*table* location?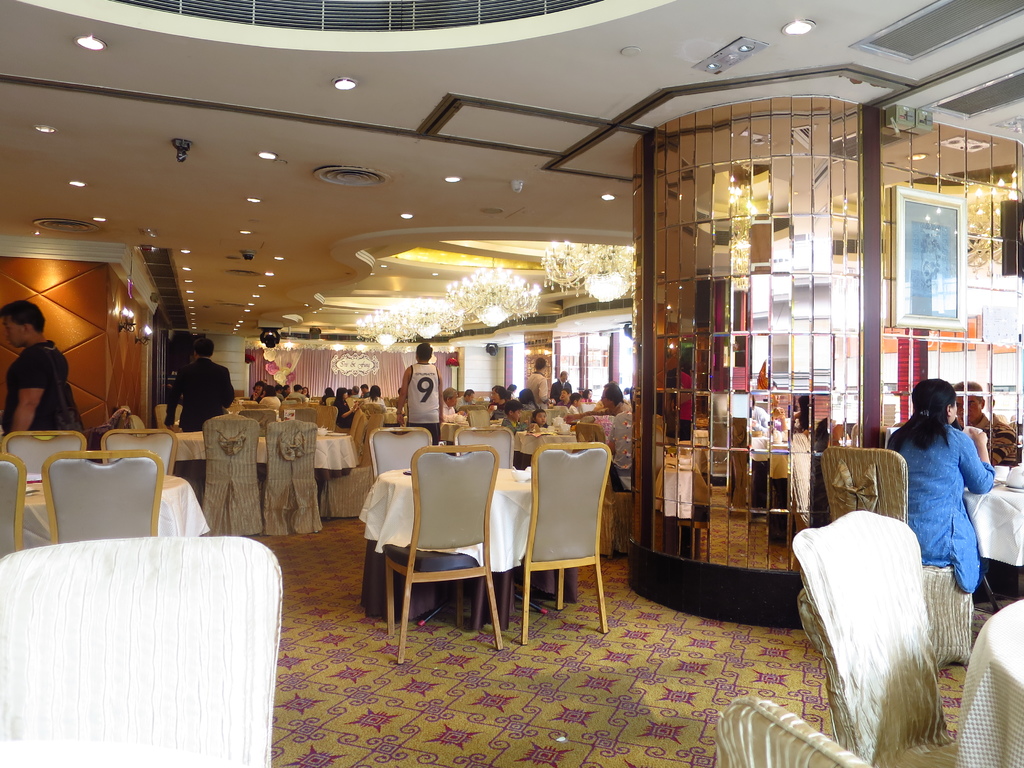
l=354, t=461, r=604, b=621
